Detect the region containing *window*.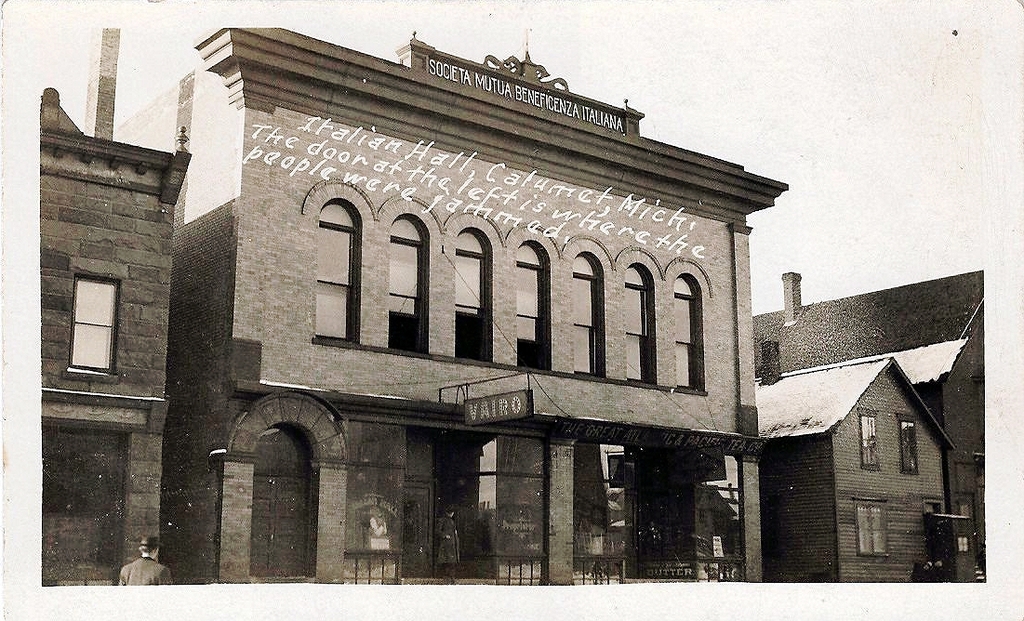
crop(310, 187, 360, 350).
